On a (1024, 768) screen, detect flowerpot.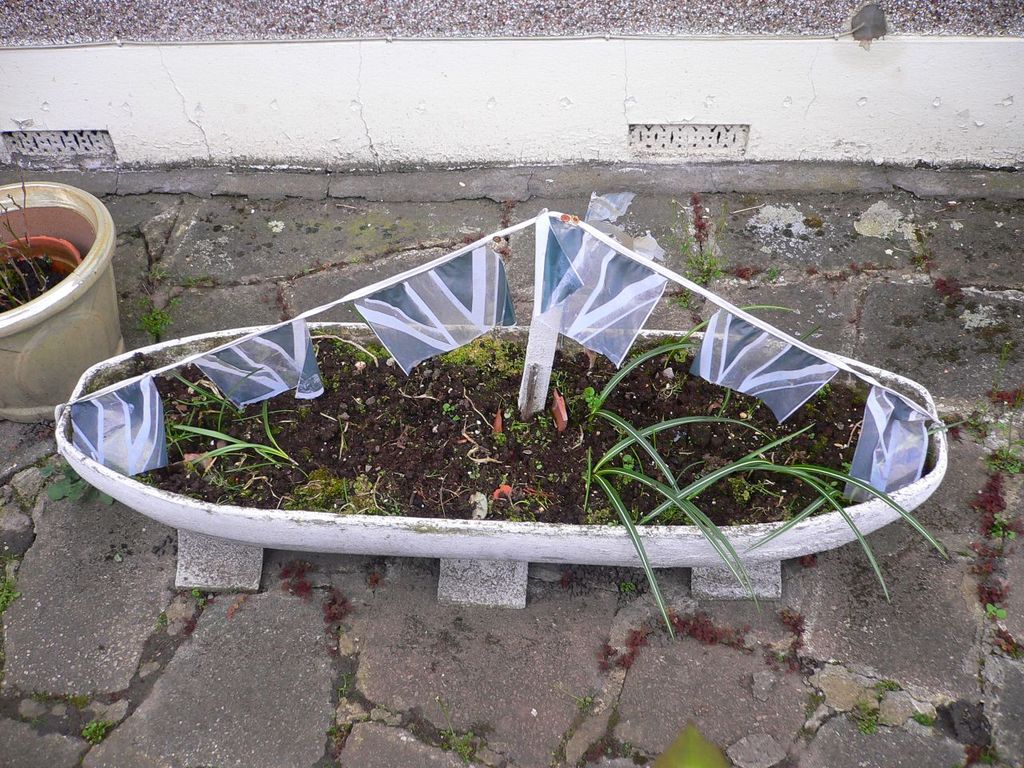
box=[0, 238, 80, 308].
